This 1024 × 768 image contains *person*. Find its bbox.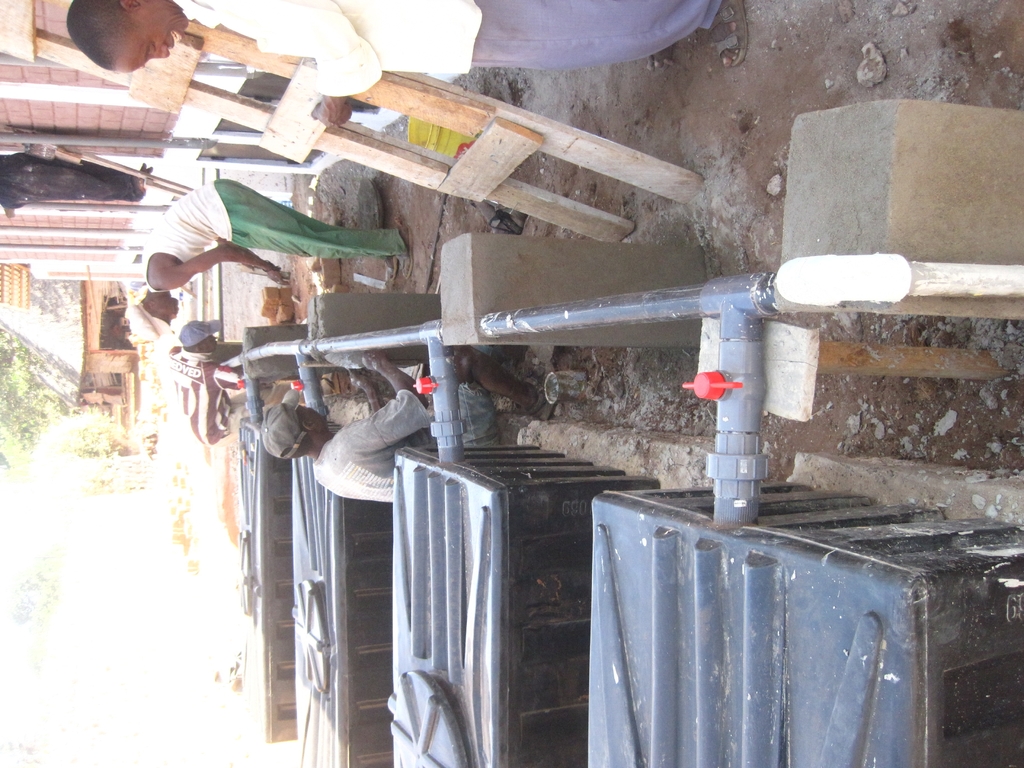
Rect(261, 355, 434, 540).
